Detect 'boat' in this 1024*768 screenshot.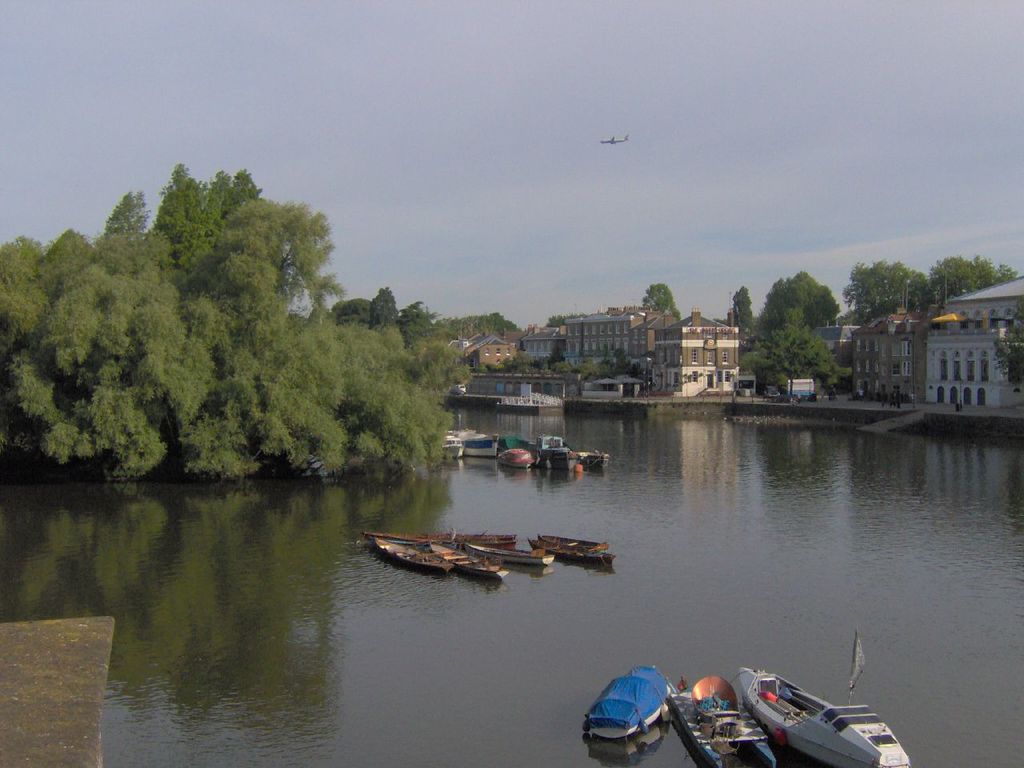
Detection: 530,534,611,566.
